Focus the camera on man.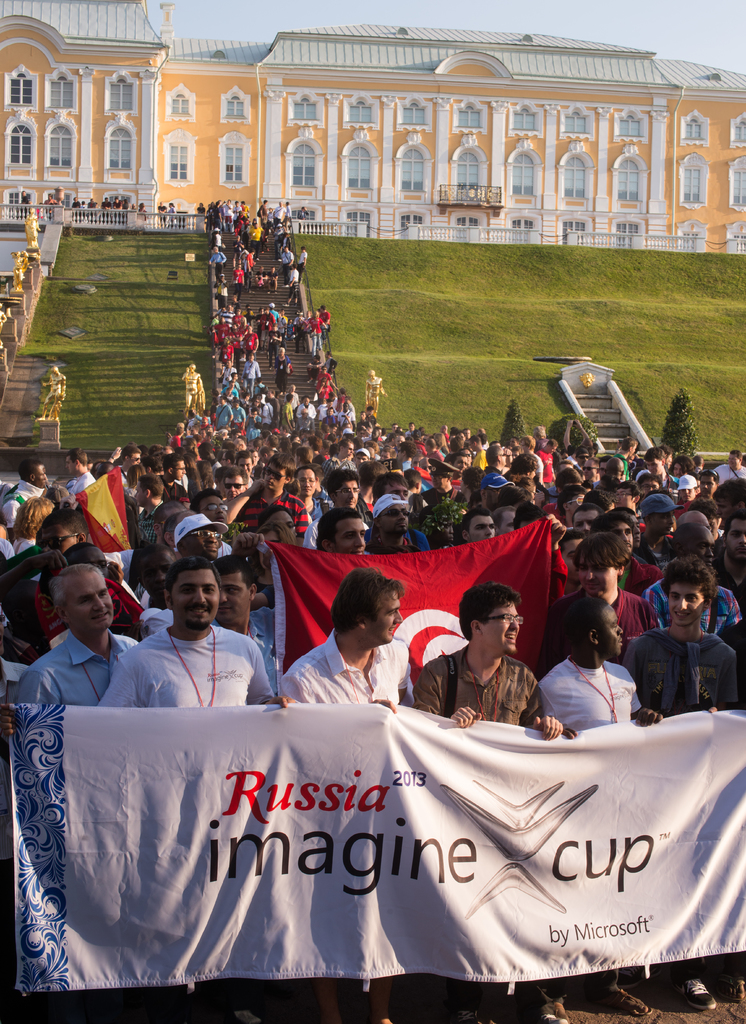
Focus region: bbox=(370, 492, 411, 552).
